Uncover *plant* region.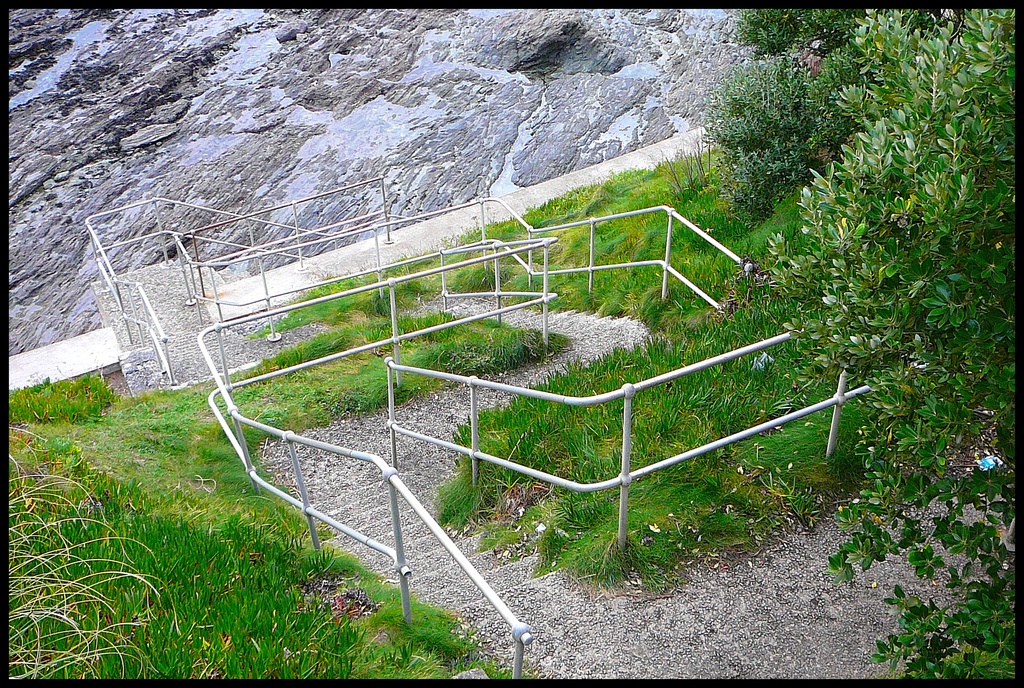
Uncovered: <bbox>210, 529, 388, 590</bbox>.
